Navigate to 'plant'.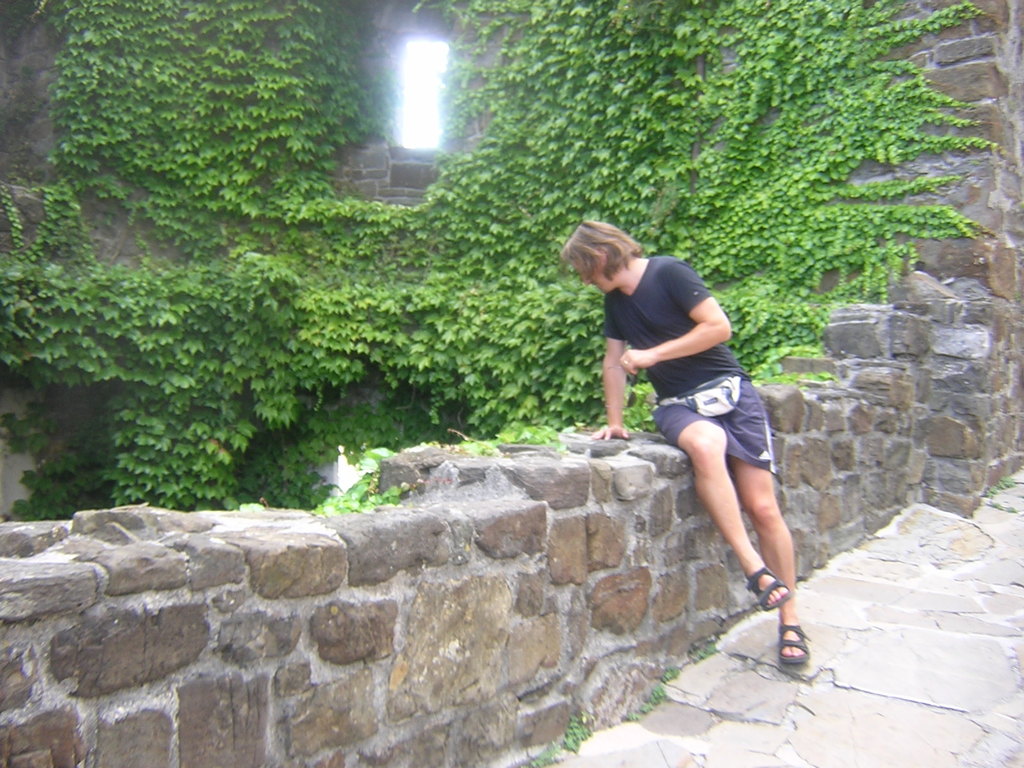
Navigation target: bbox(557, 710, 591, 749).
